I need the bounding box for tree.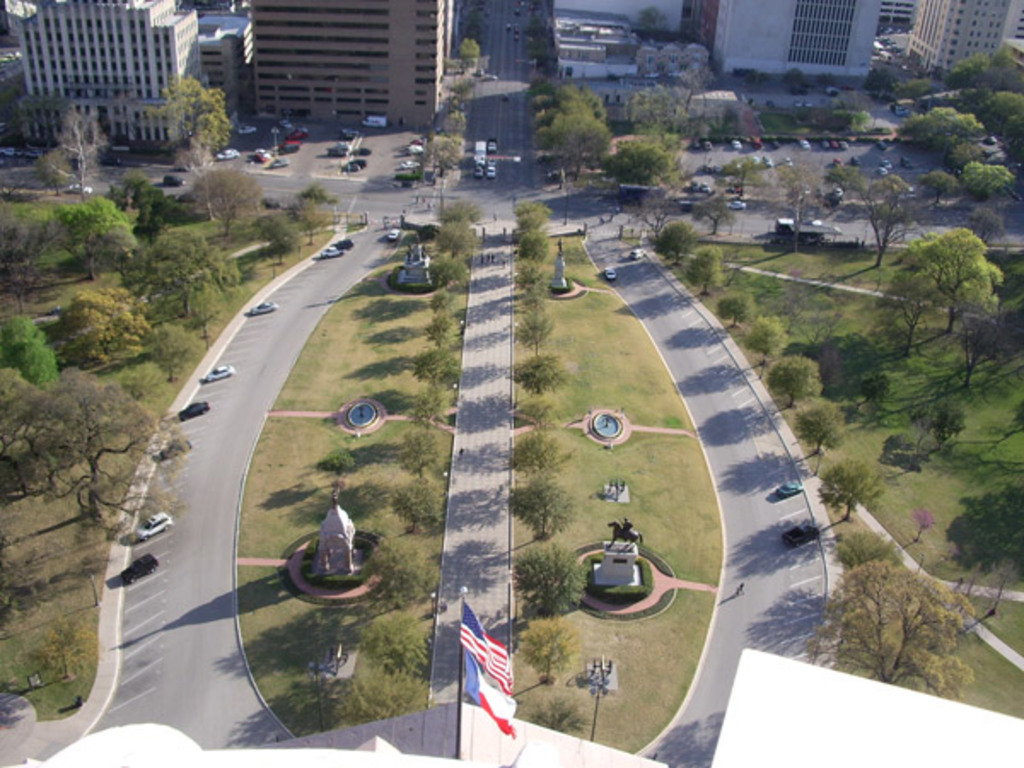
Here it is: [x1=860, y1=68, x2=896, y2=99].
